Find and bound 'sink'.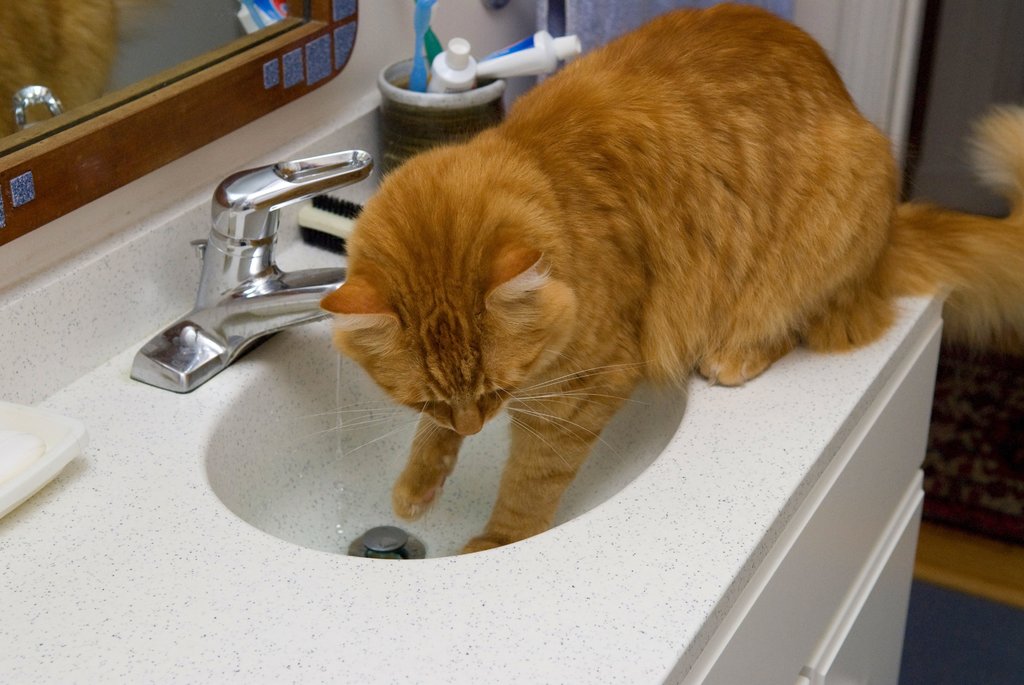
Bound: l=118, t=143, r=694, b=564.
